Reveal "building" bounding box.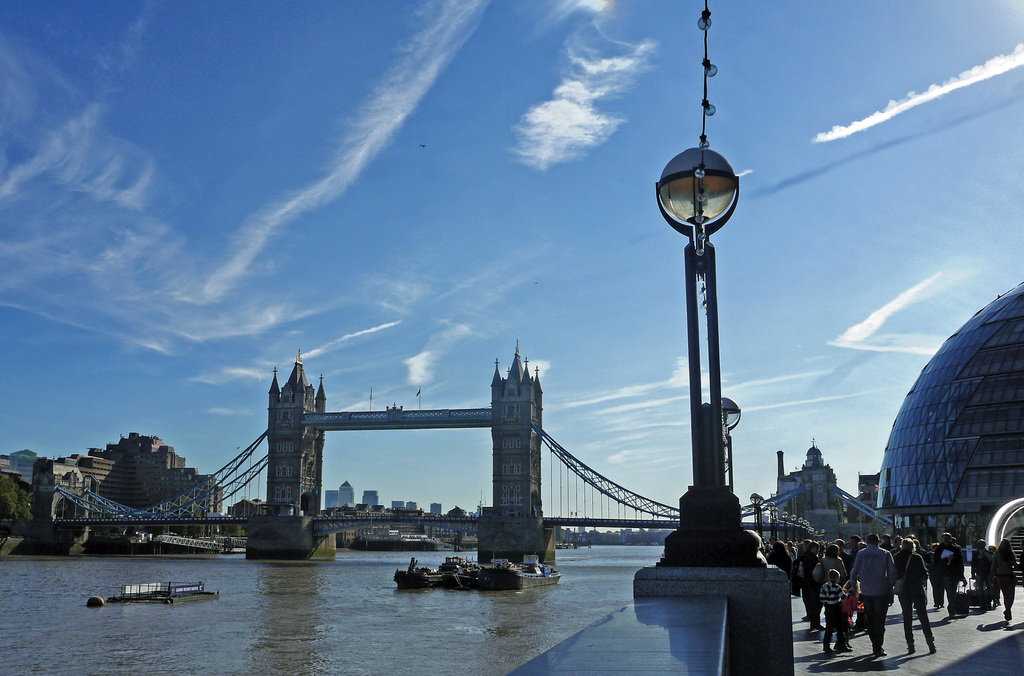
Revealed: bbox=(870, 280, 1023, 553).
